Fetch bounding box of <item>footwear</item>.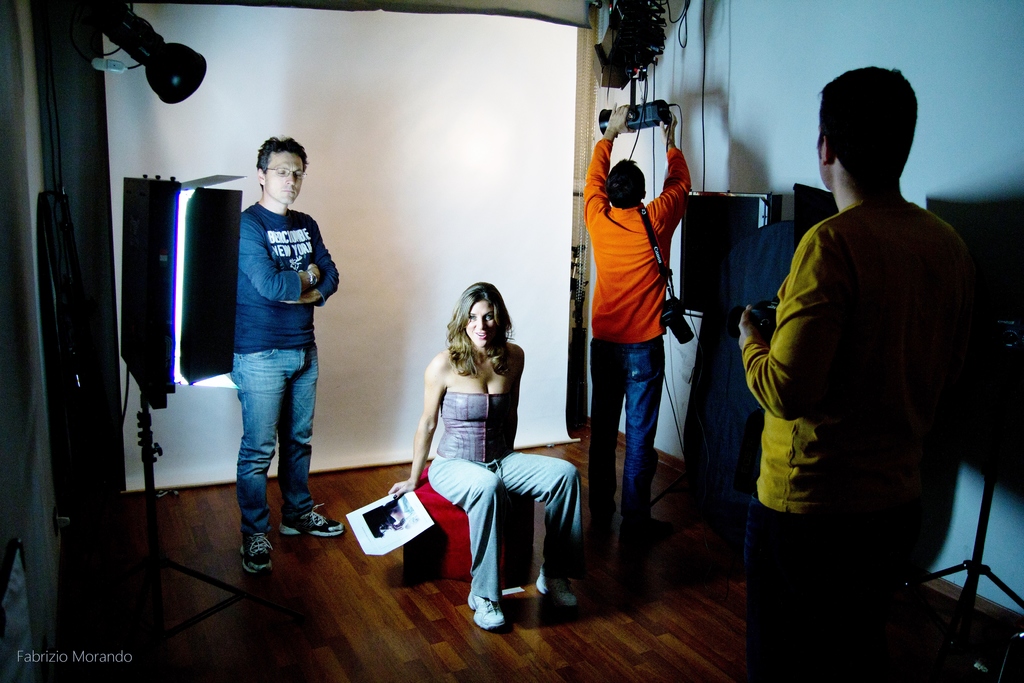
Bbox: detection(463, 587, 508, 635).
